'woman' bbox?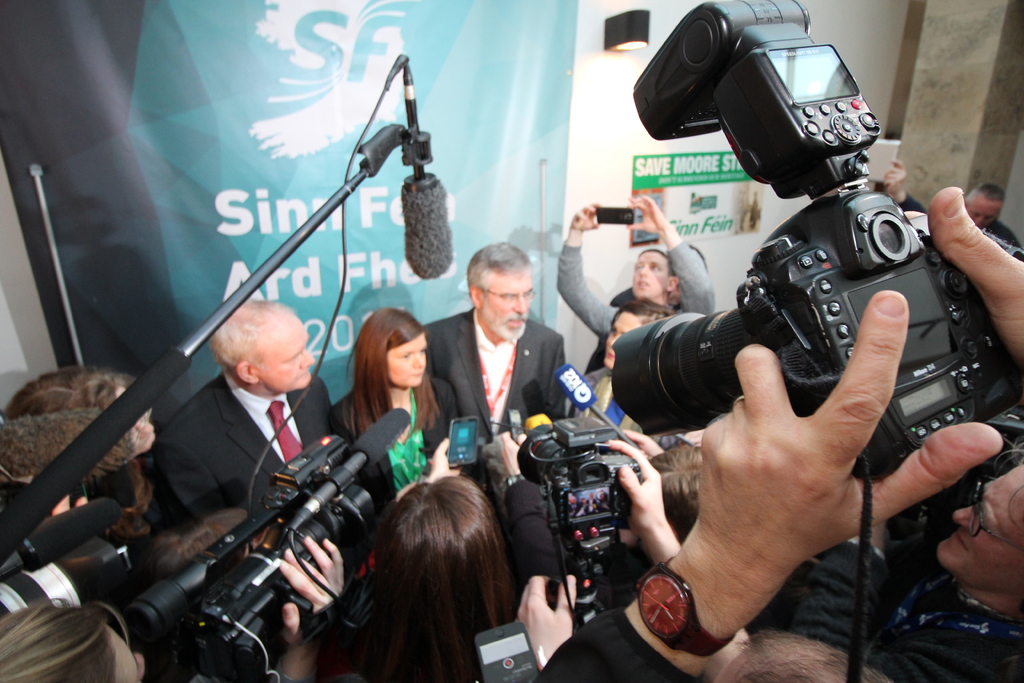
Rect(540, 299, 690, 453)
